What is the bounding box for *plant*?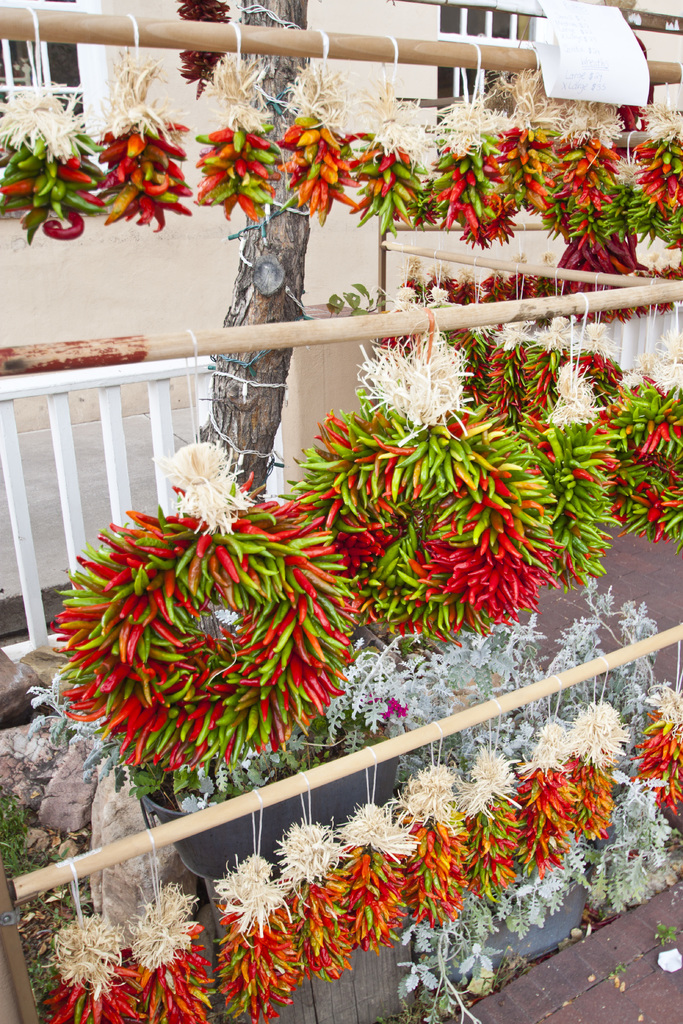
(left=197, top=46, right=297, bottom=225).
